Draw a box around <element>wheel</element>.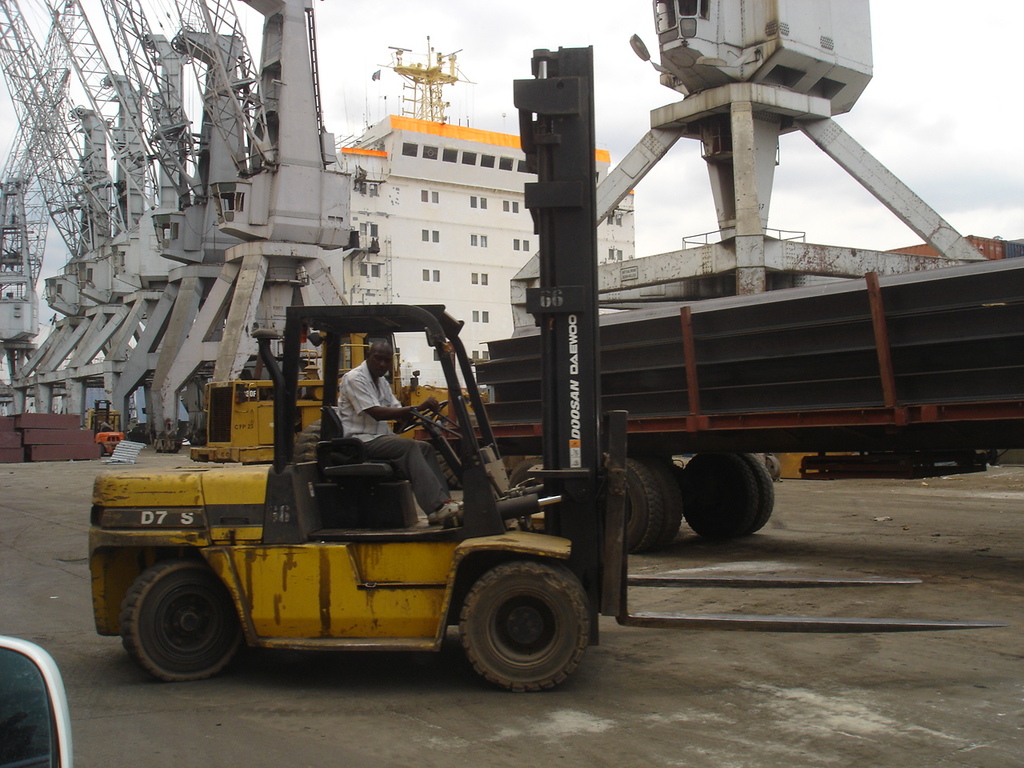
(642,455,682,539).
